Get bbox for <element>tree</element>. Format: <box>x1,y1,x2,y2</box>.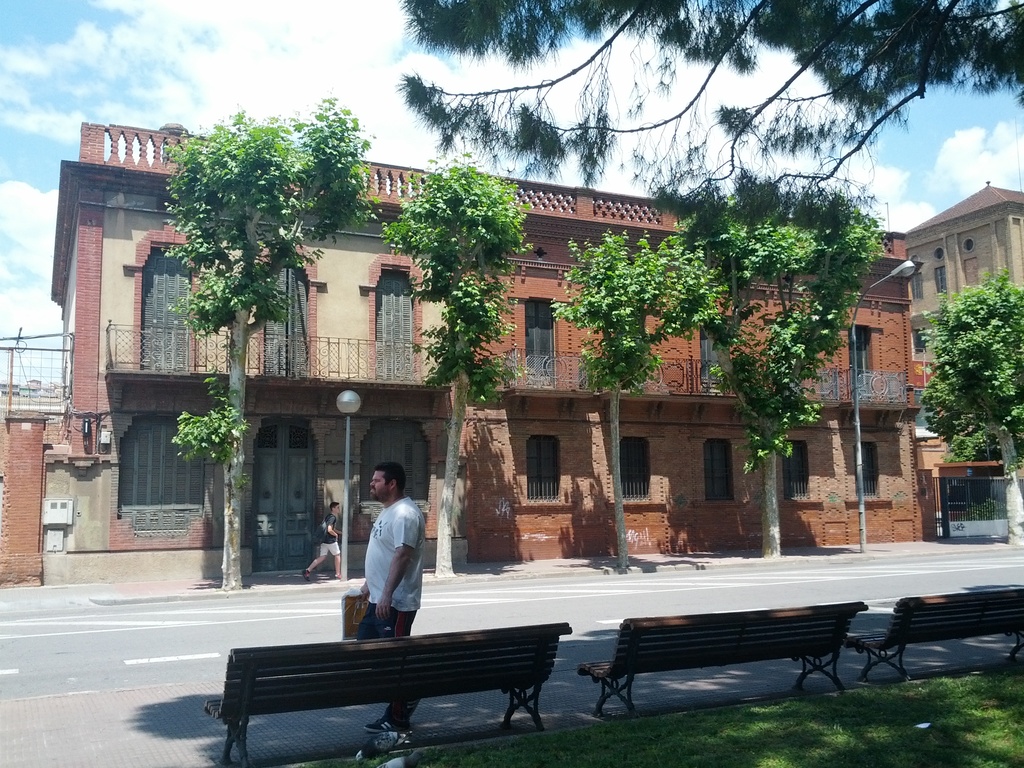
<box>393,0,1023,239</box>.
